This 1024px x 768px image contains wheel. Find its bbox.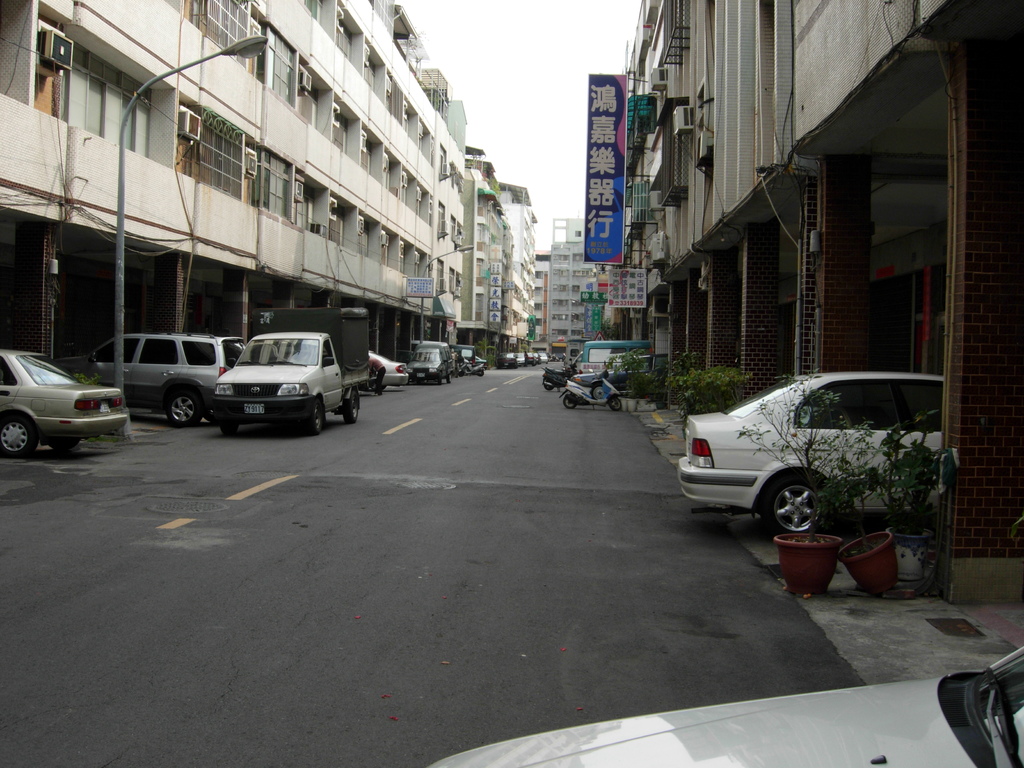
(x1=365, y1=373, x2=374, y2=392).
